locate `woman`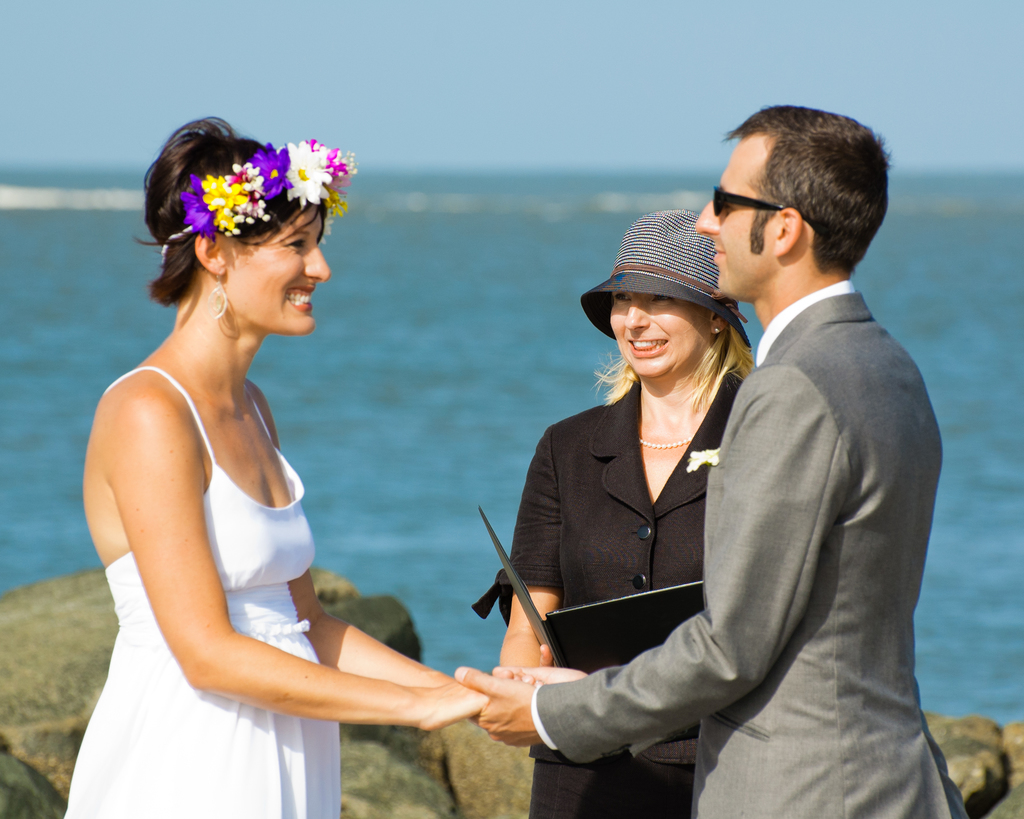
select_region(472, 211, 768, 818)
